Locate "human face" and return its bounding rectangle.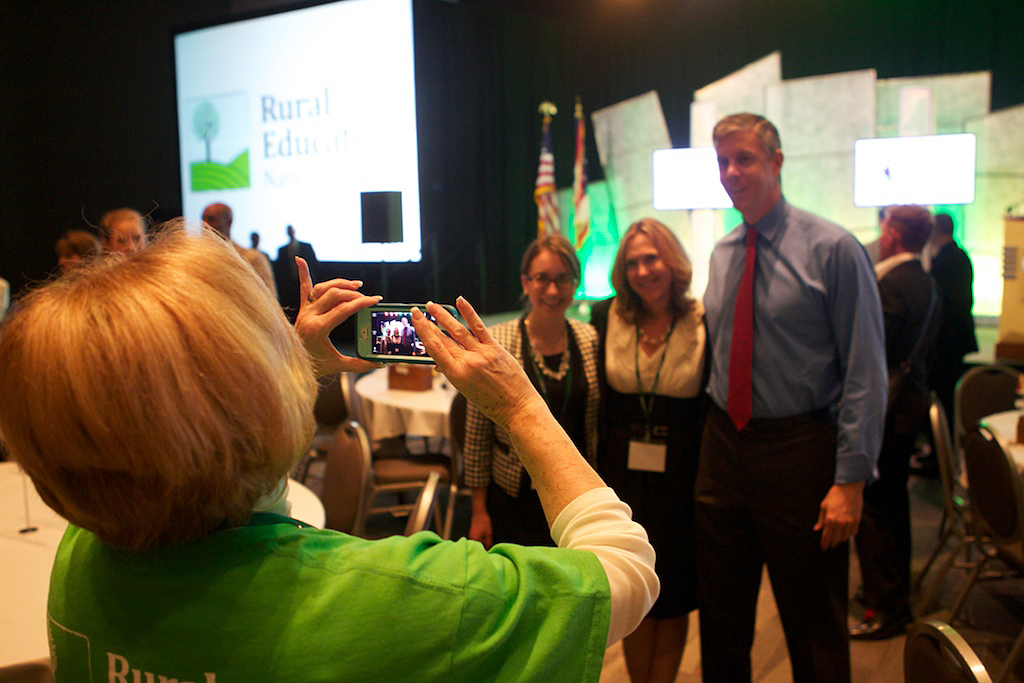
box=[109, 220, 143, 253].
